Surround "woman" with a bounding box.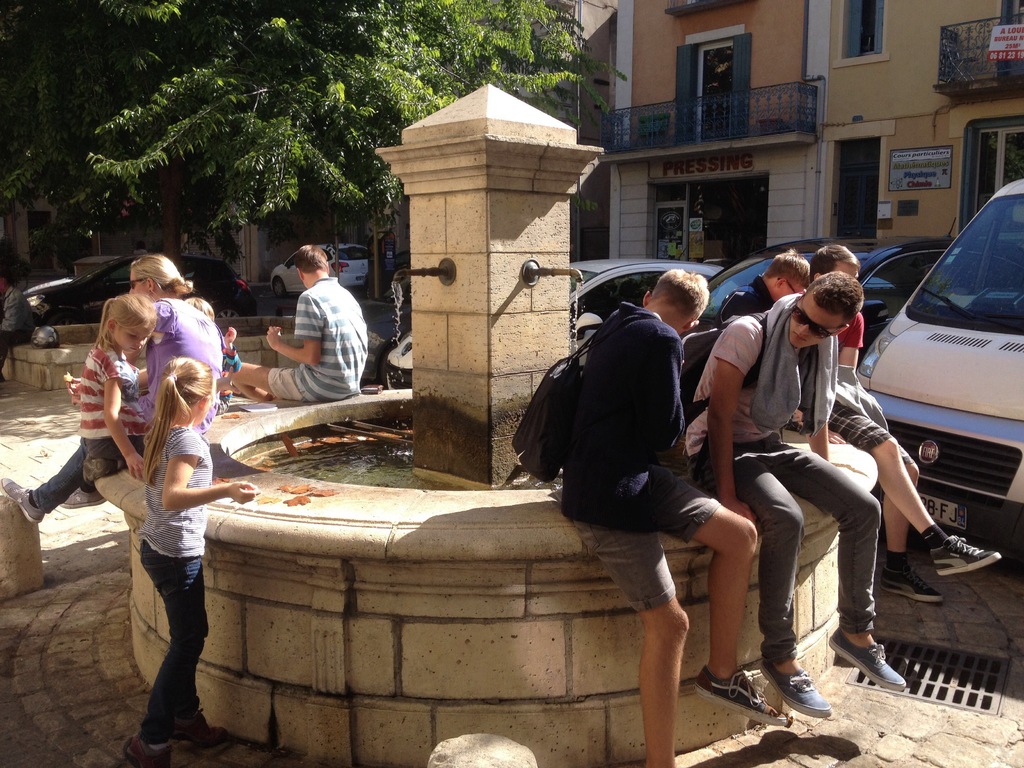
0:254:218:524.
